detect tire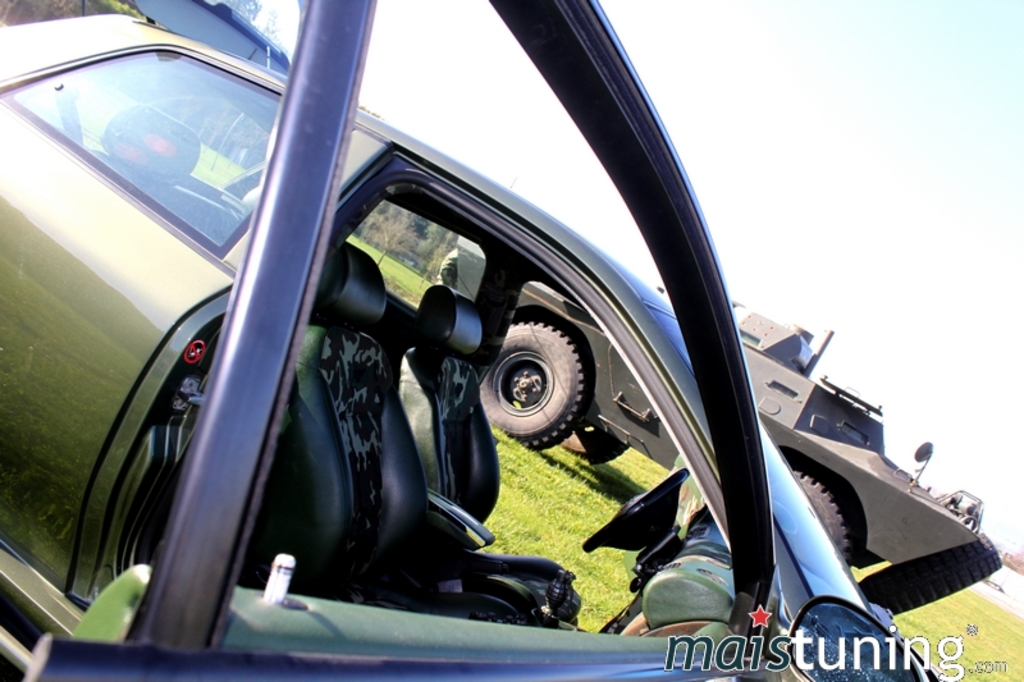
[558,420,636,458]
